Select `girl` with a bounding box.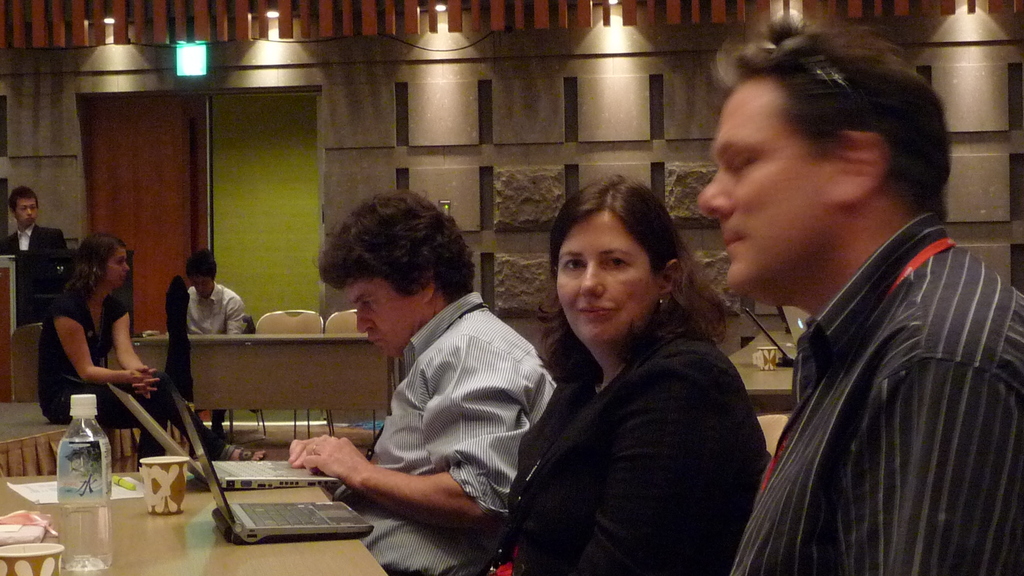
(left=33, top=230, right=223, bottom=470).
